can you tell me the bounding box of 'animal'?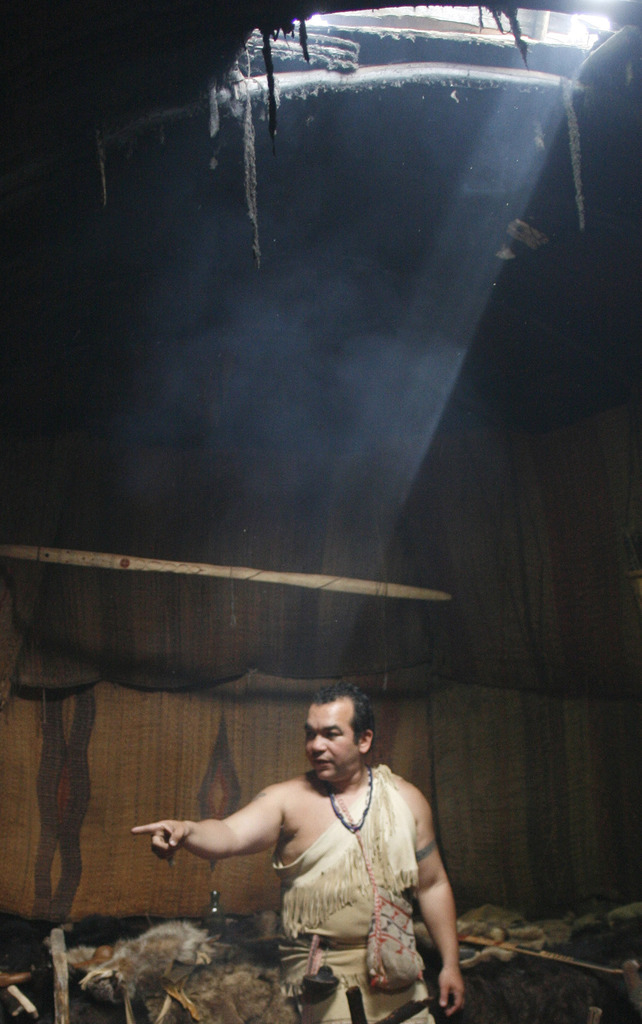
83 918 301 1023.
